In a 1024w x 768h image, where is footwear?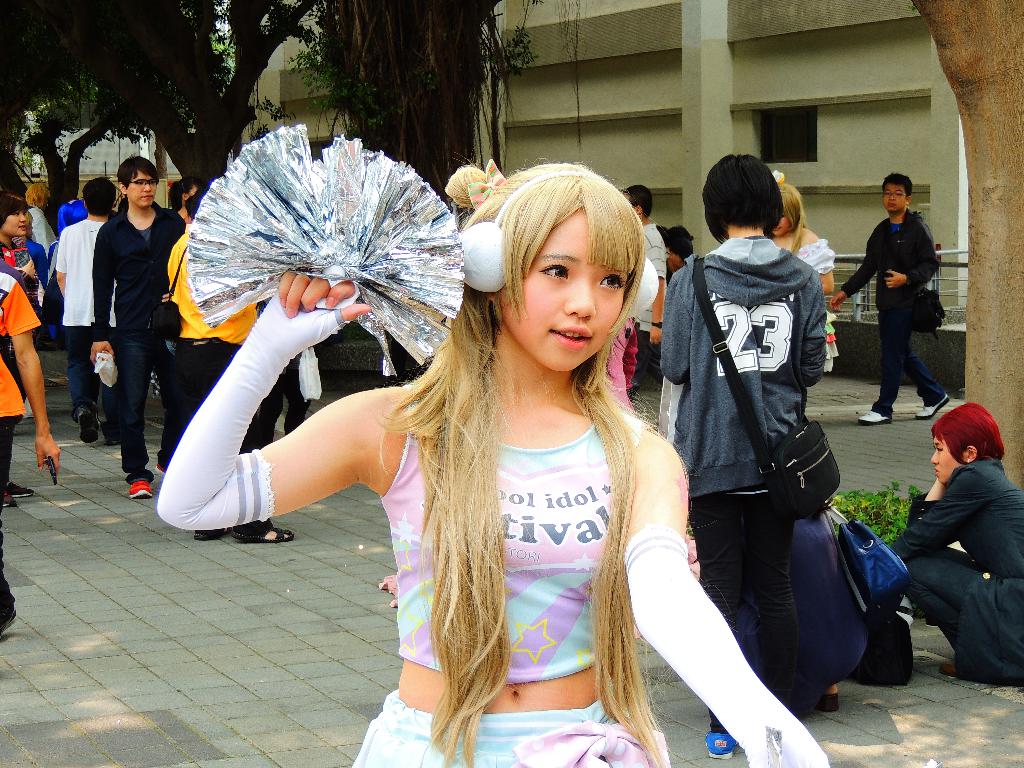
crop(194, 527, 228, 538).
